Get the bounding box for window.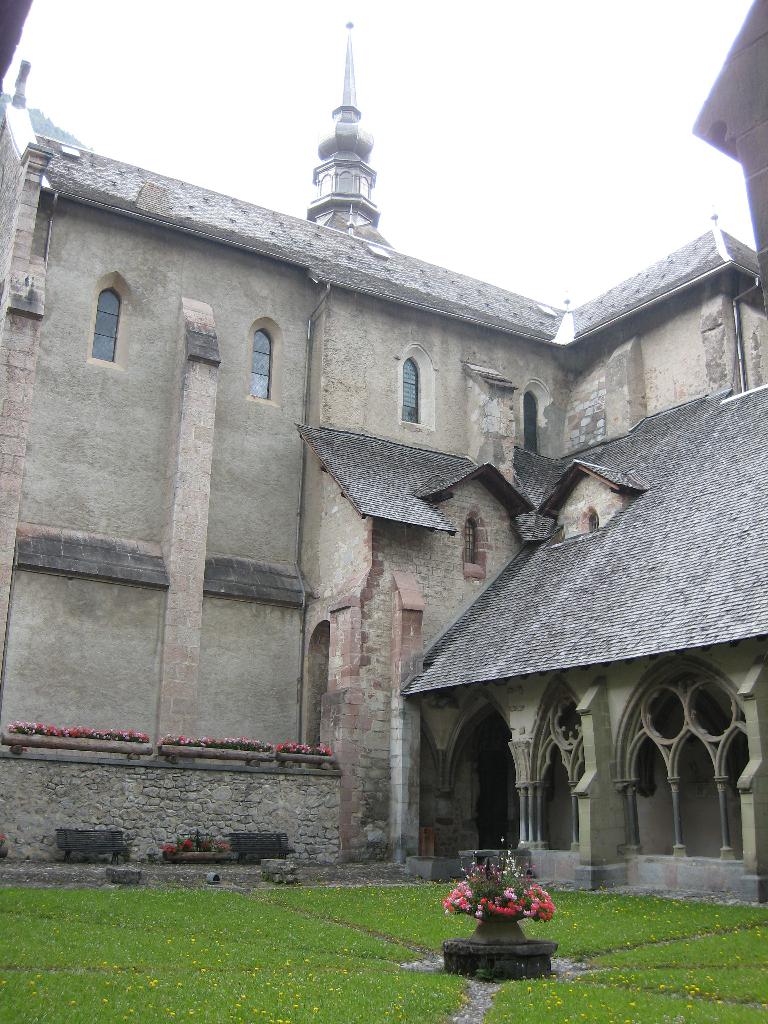
(x1=398, y1=344, x2=431, y2=426).
